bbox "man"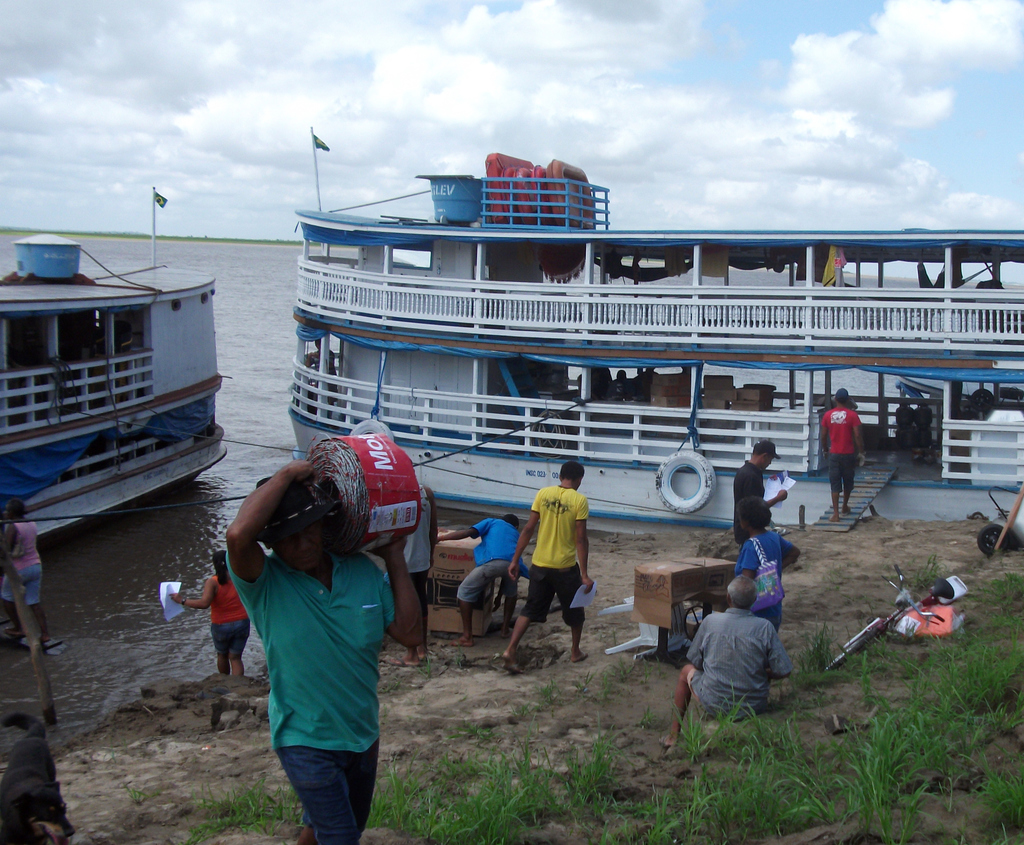
730/440/790/544
